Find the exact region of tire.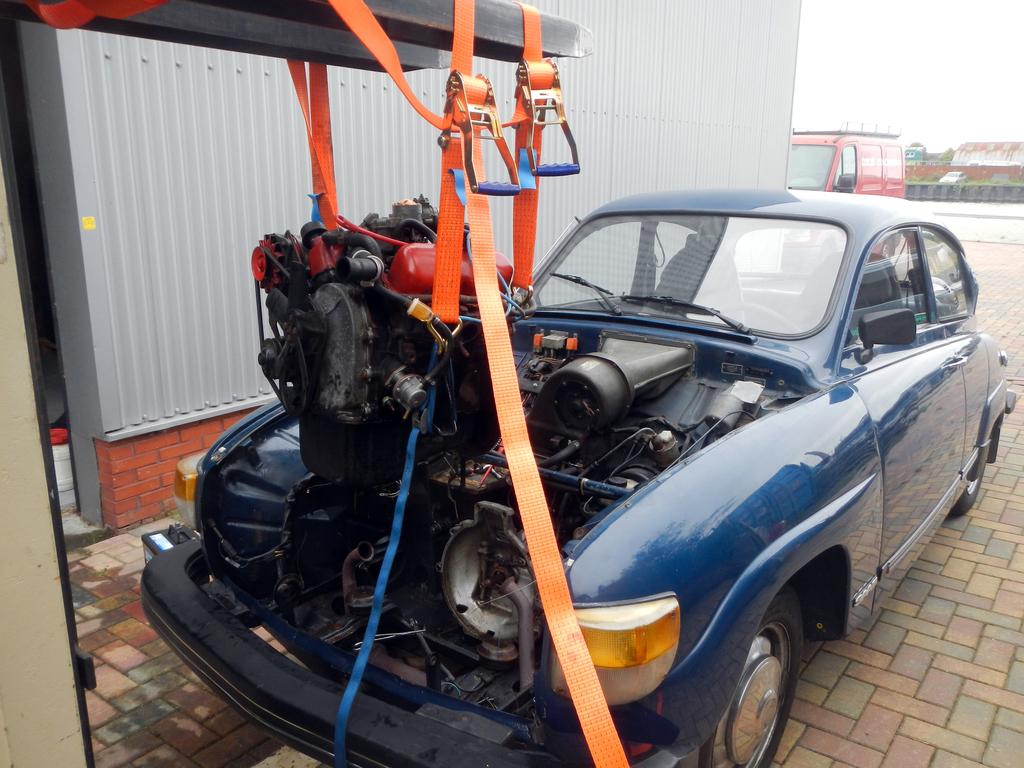
Exact region: {"left": 820, "top": 243, "right": 830, "bottom": 264}.
